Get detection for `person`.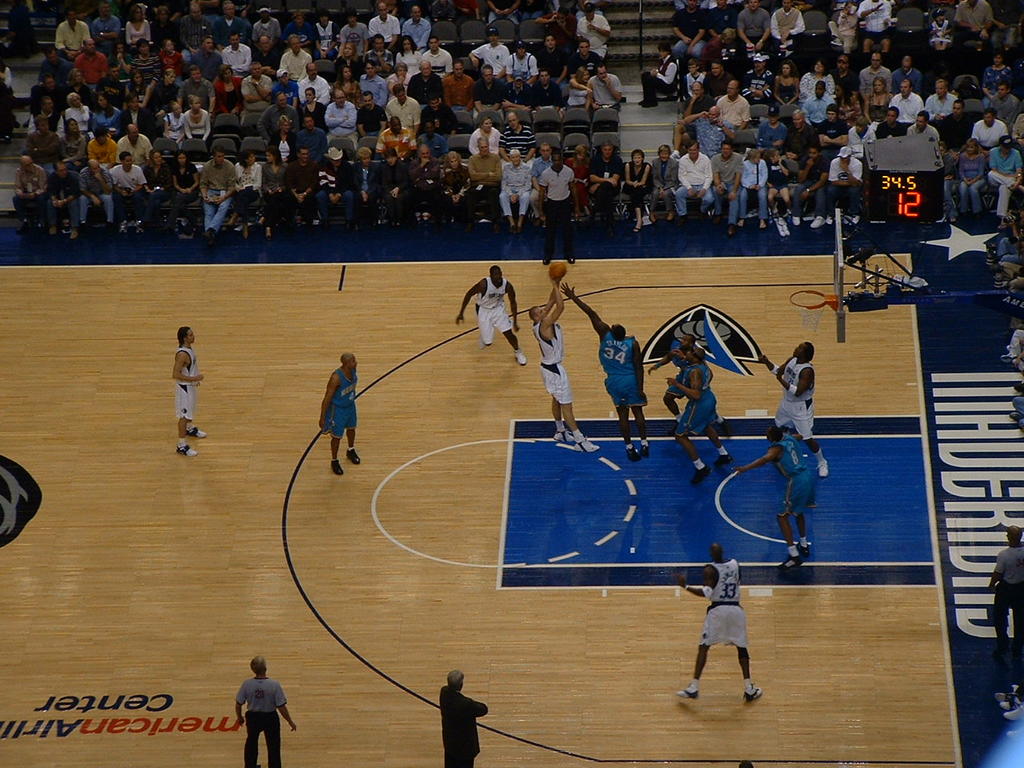
Detection: pyautogui.locateOnScreen(988, 524, 1023, 654).
